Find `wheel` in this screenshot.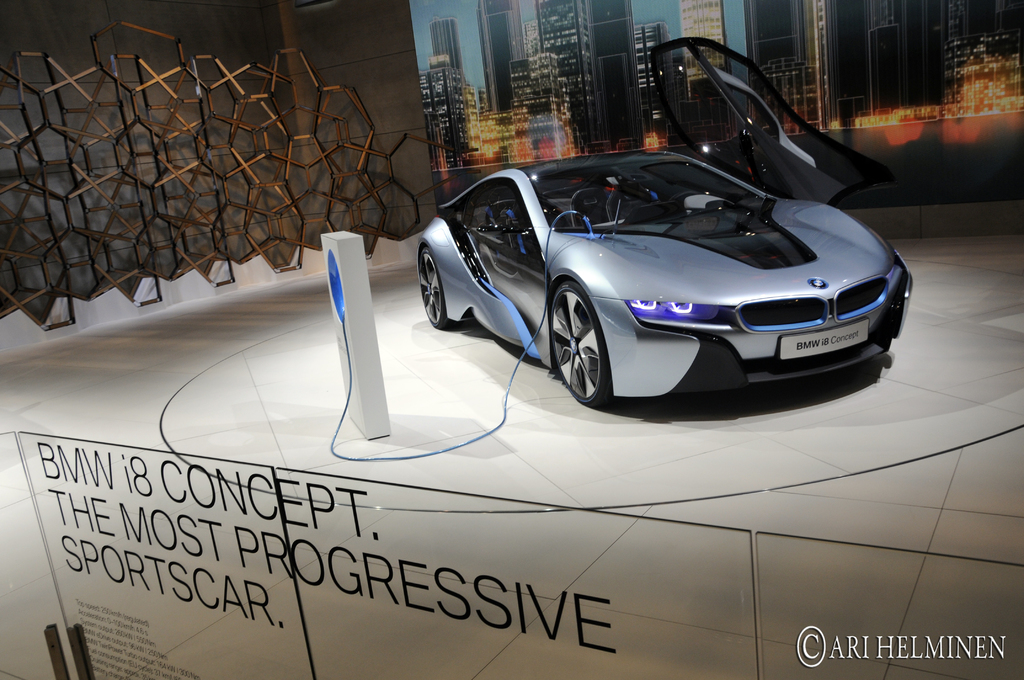
The bounding box for `wheel` is detection(672, 191, 698, 203).
